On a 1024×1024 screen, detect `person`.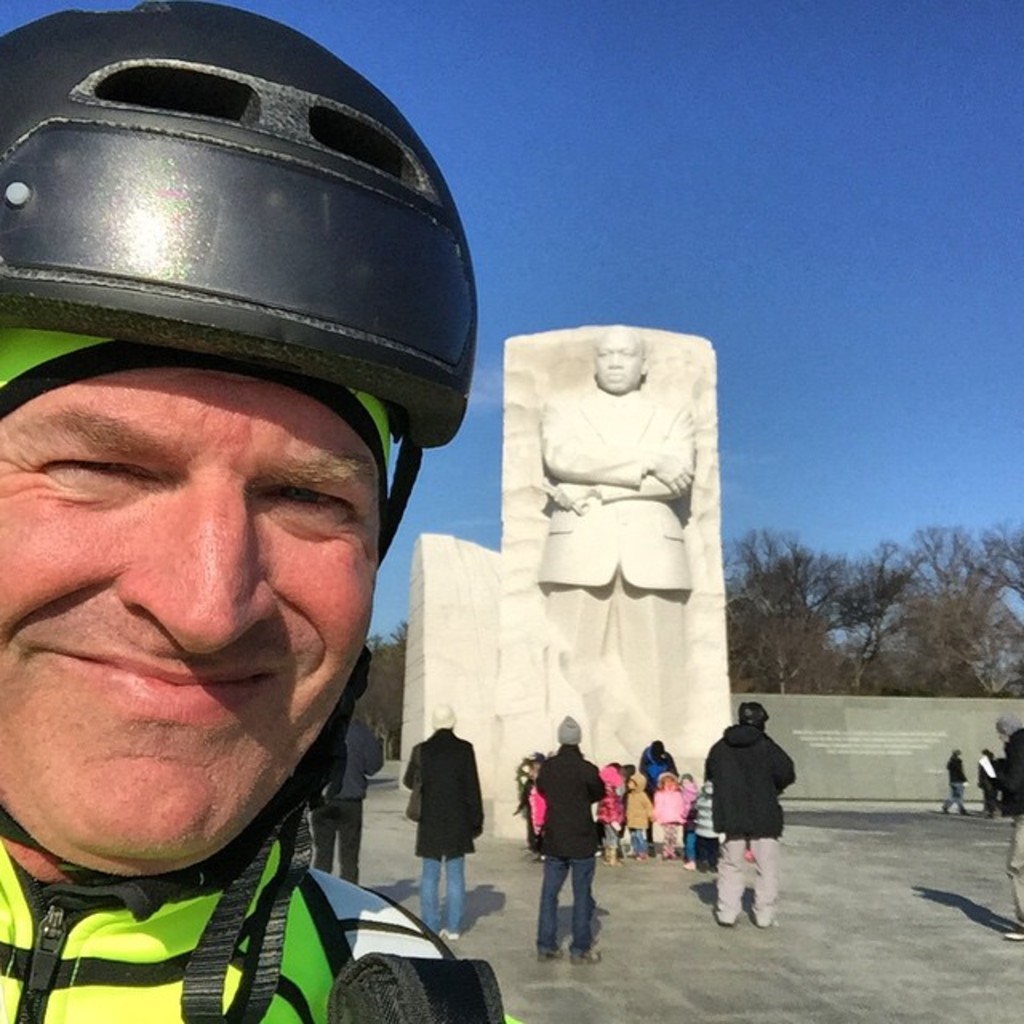
detection(398, 702, 485, 942).
